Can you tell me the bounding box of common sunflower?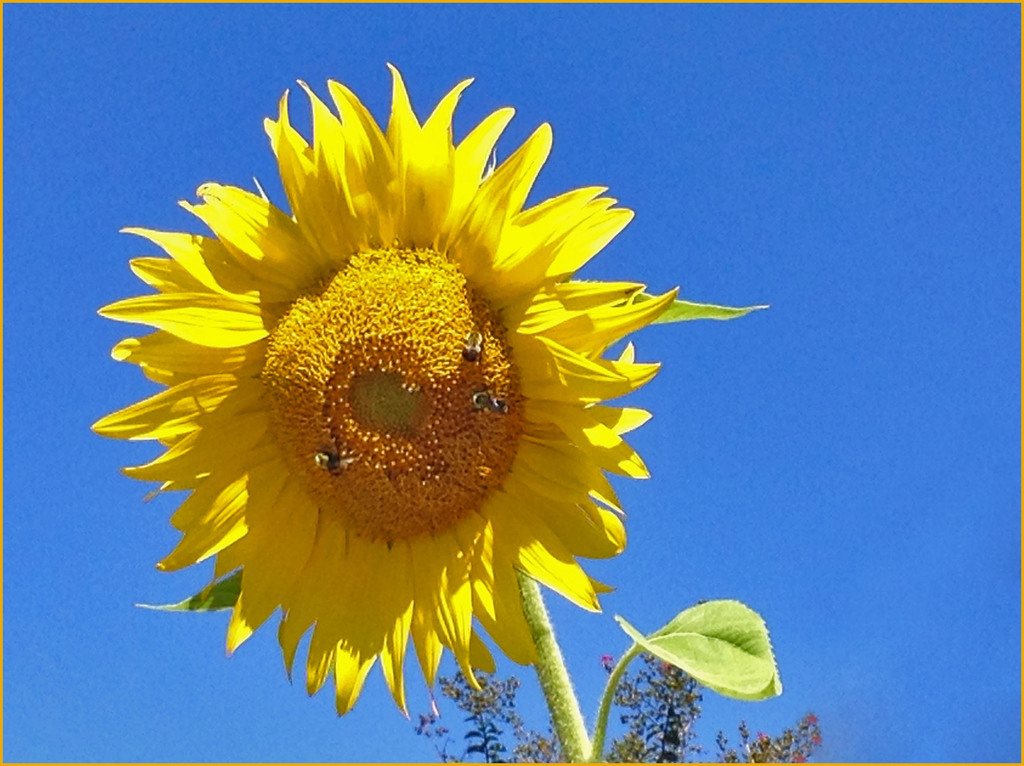
(x1=81, y1=58, x2=733, y2=735).
